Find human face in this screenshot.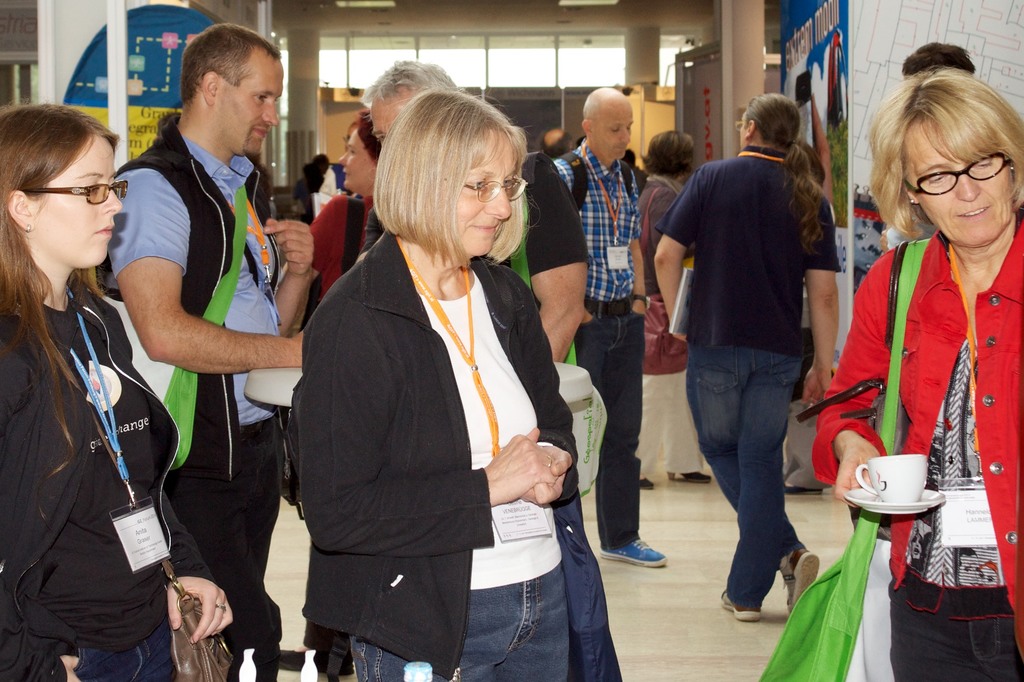
The bounding box for human face is [342, 129, 374, 188].
